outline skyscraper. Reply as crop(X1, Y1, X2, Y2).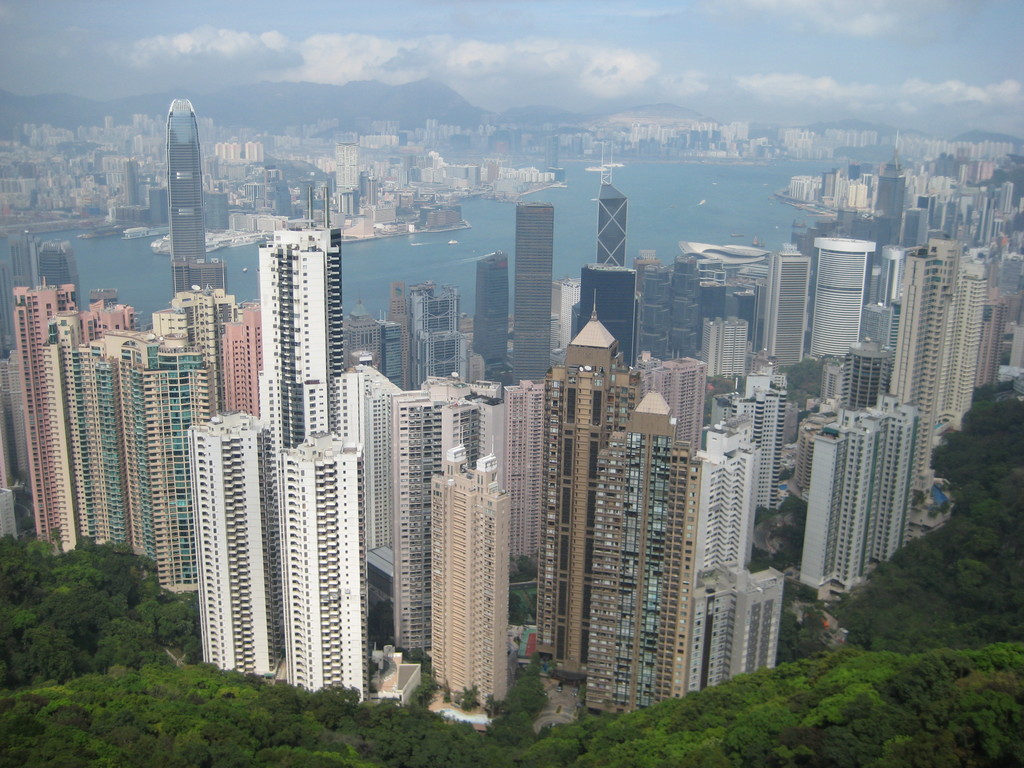
crop(891, 224, 982, 489).
